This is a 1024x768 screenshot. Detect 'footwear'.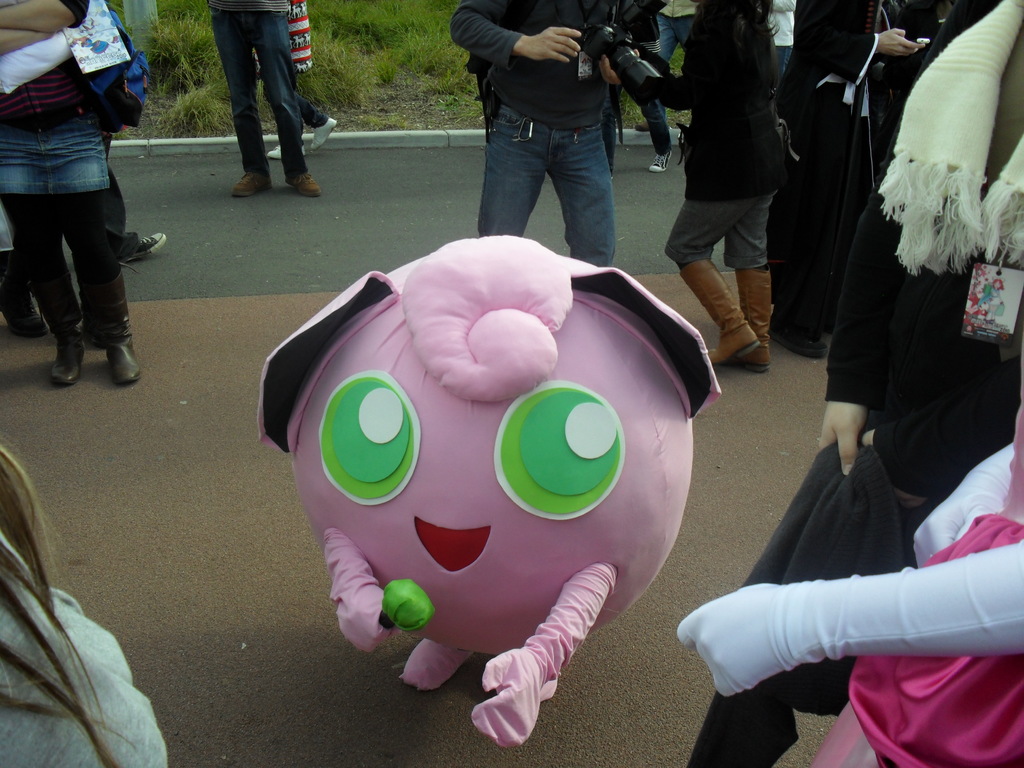
[775,330,829,358].
